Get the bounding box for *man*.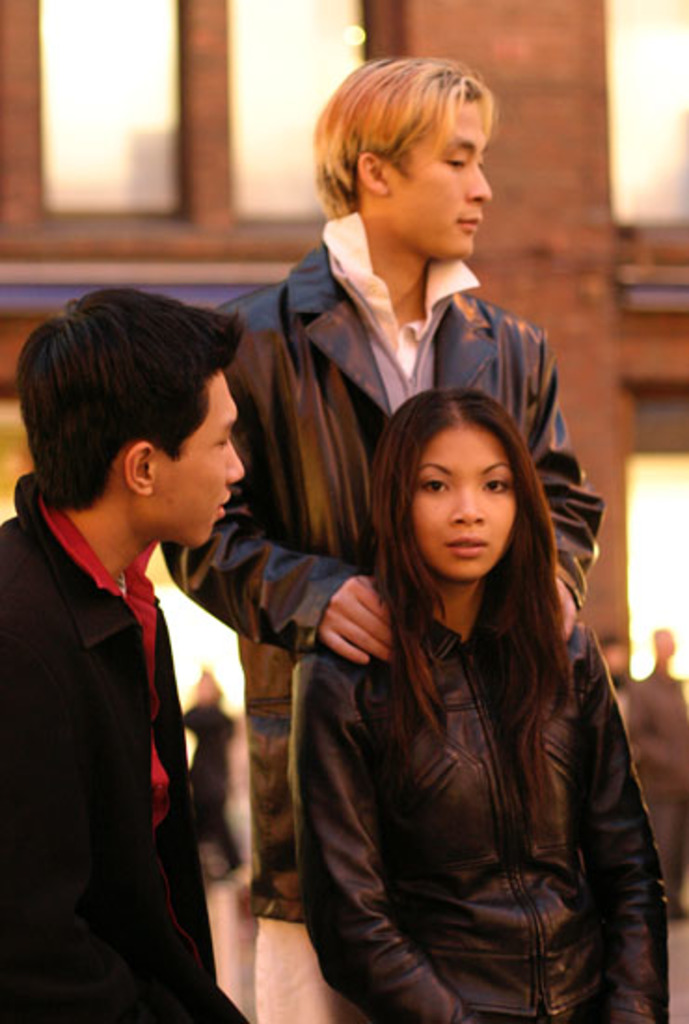
(left=0, top=290, right=268, bottom=1022).
